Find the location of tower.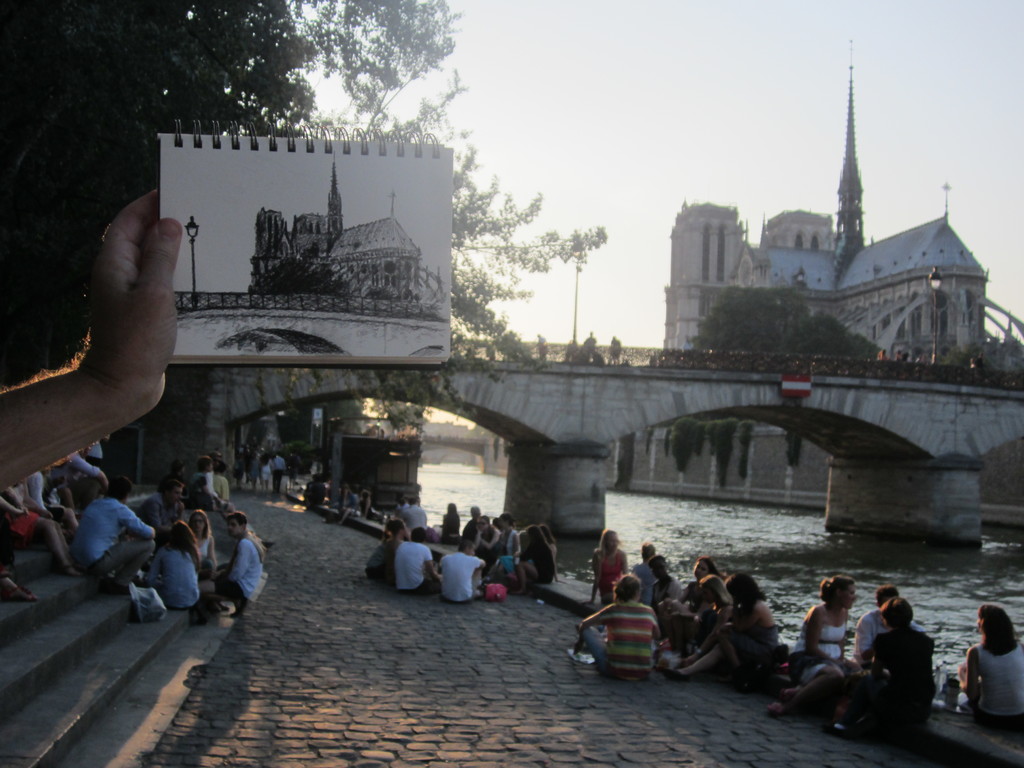
Location: (x1=831, y1=39, x2=867, y2=284).
